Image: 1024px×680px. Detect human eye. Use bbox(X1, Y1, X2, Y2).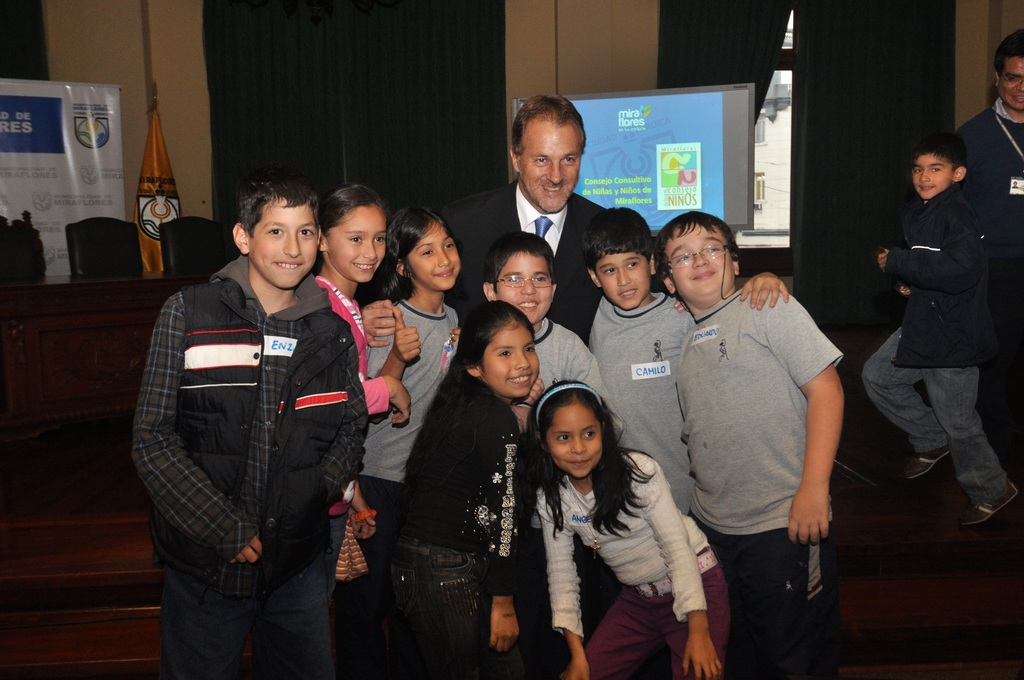
bbox(581, 428, 597, 439).
